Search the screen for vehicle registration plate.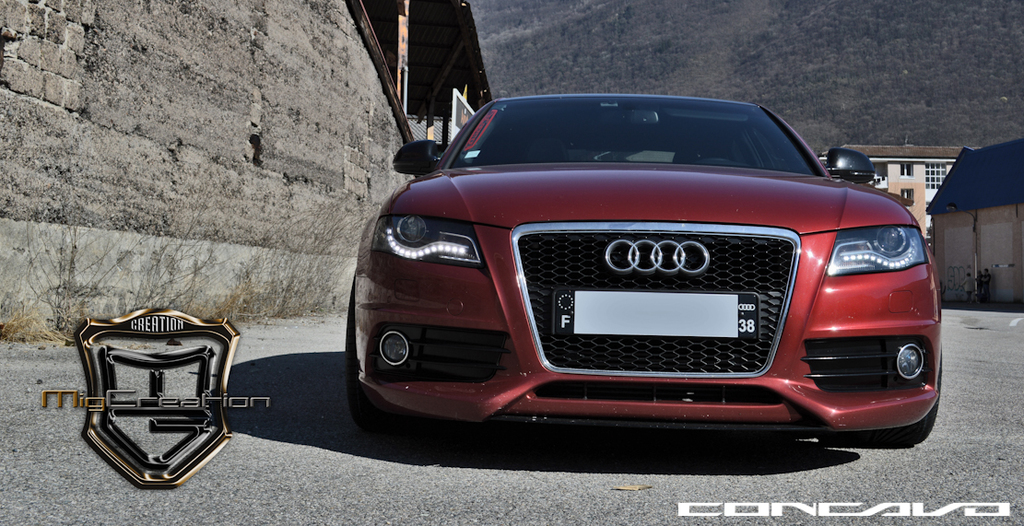
Found at [552, 280, 759, 337].
